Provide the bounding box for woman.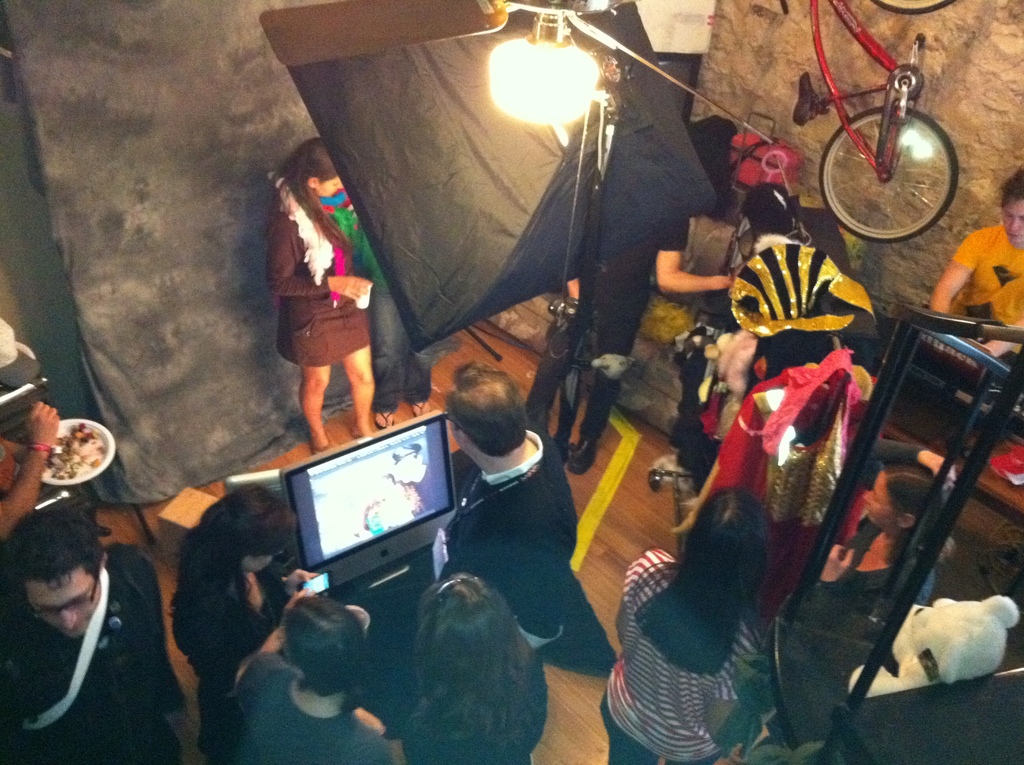
select_region(391, 572, 554, 764).
